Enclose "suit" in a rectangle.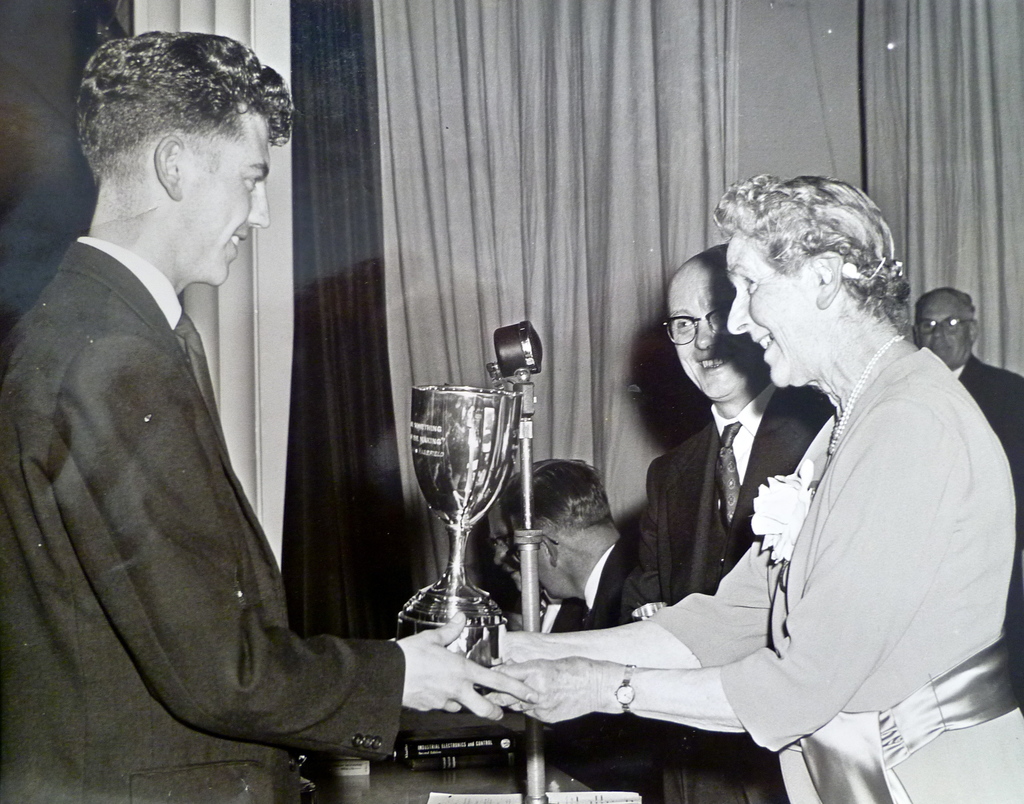
[x1=578, y1=537, x2=652, y2=803].
